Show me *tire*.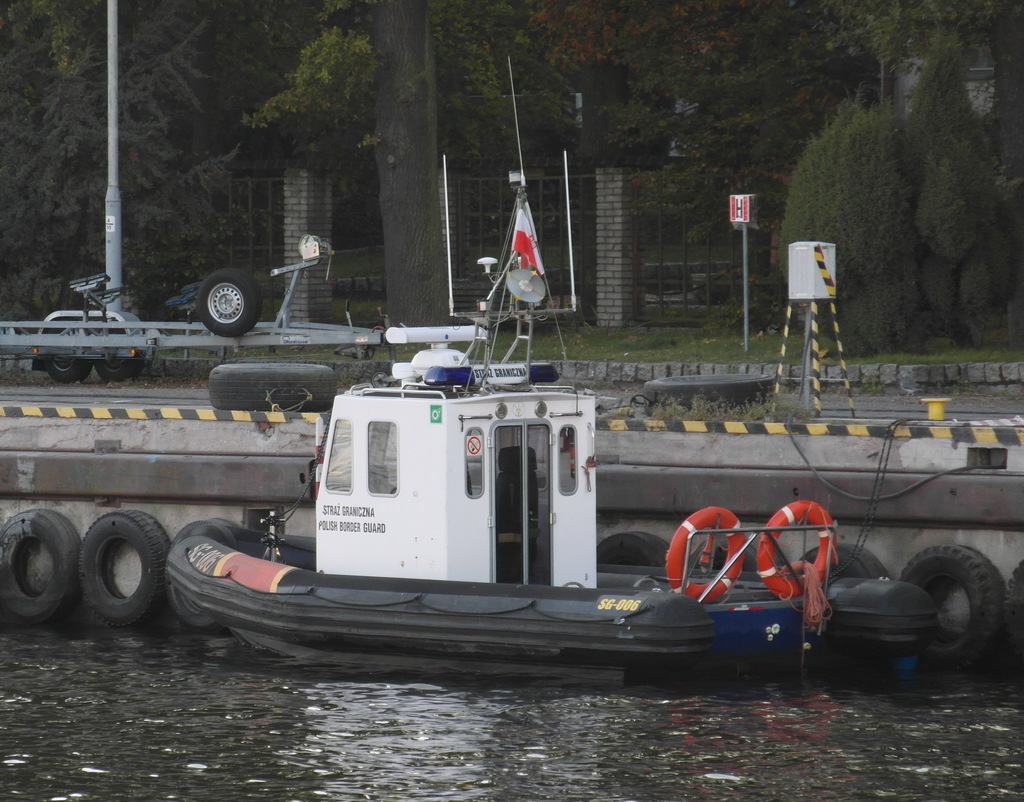
*tire* is here: box=[211, 360, 338, 412].
